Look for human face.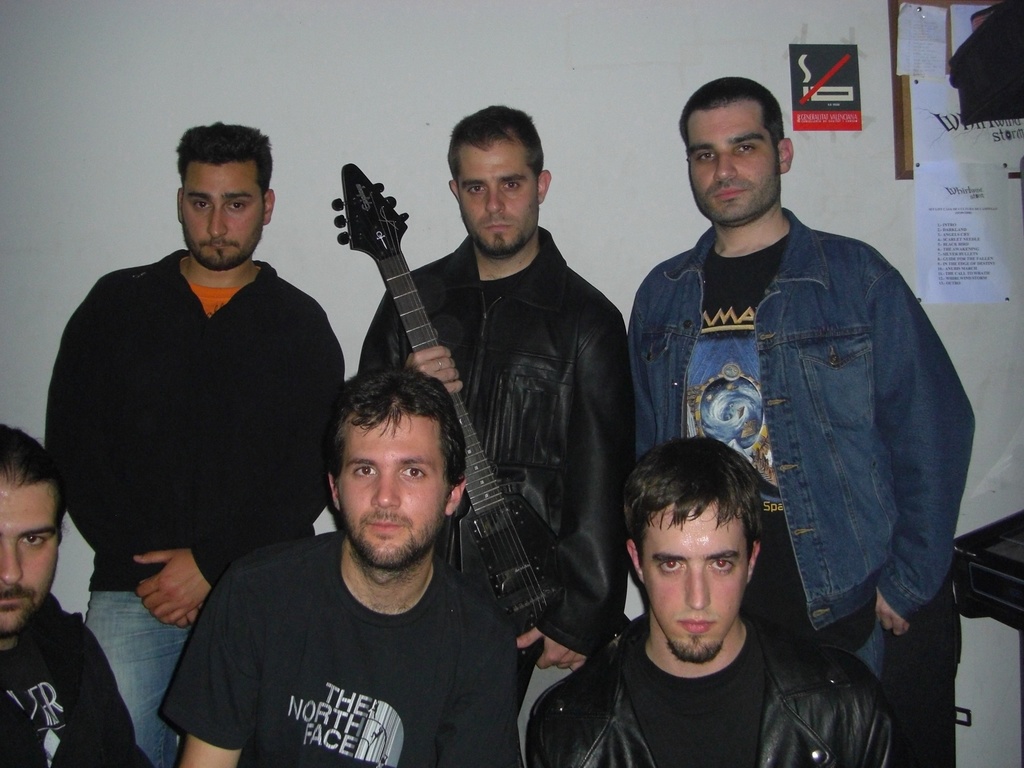
Found: crop(180, 158, 263, 264).
